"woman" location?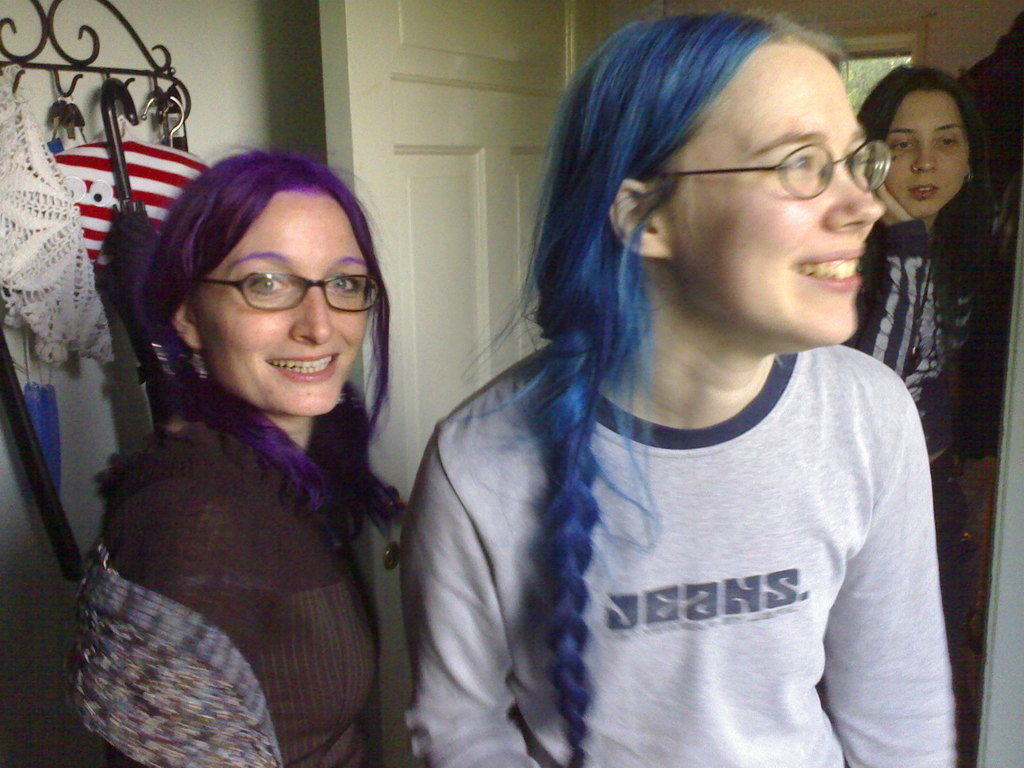
rect(69, 141, 394, 767)
